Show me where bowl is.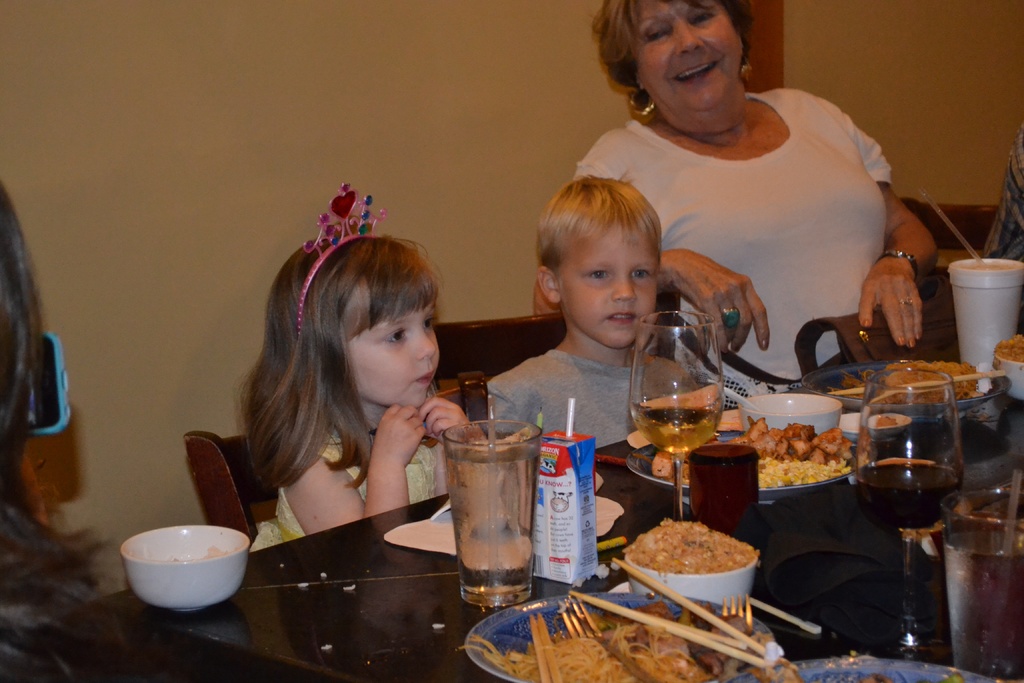
bowl is at region(623, 552, 754, 607).
